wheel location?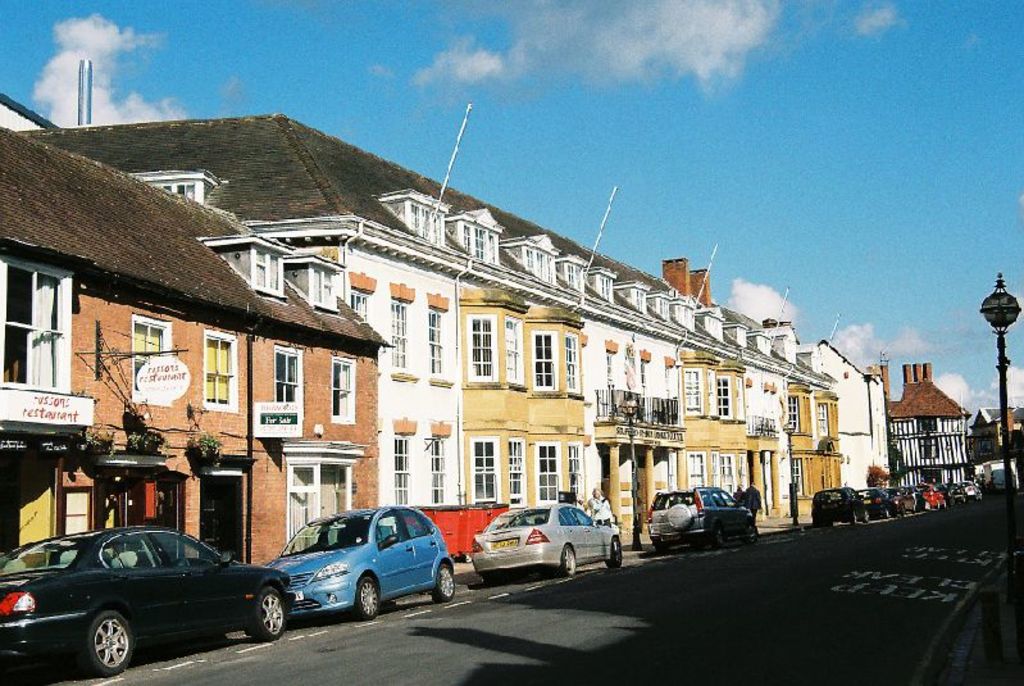
locate(742, 523, 757, 544)
